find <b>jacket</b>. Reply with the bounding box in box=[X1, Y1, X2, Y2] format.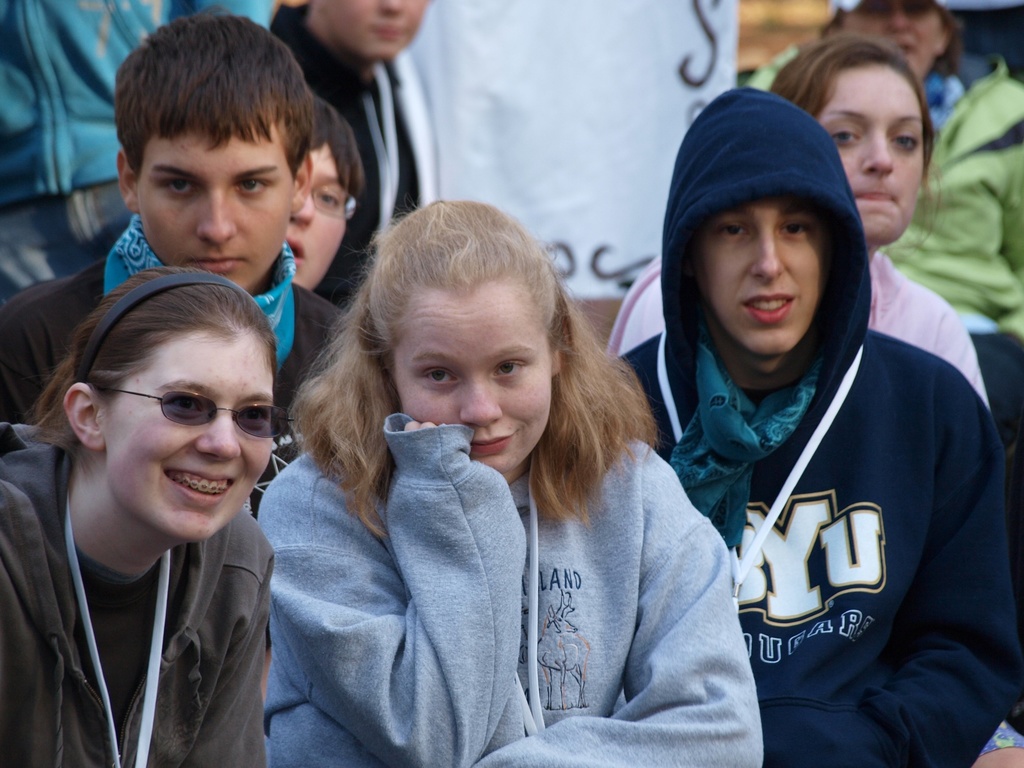
box=[0, 445, 272, 767].
